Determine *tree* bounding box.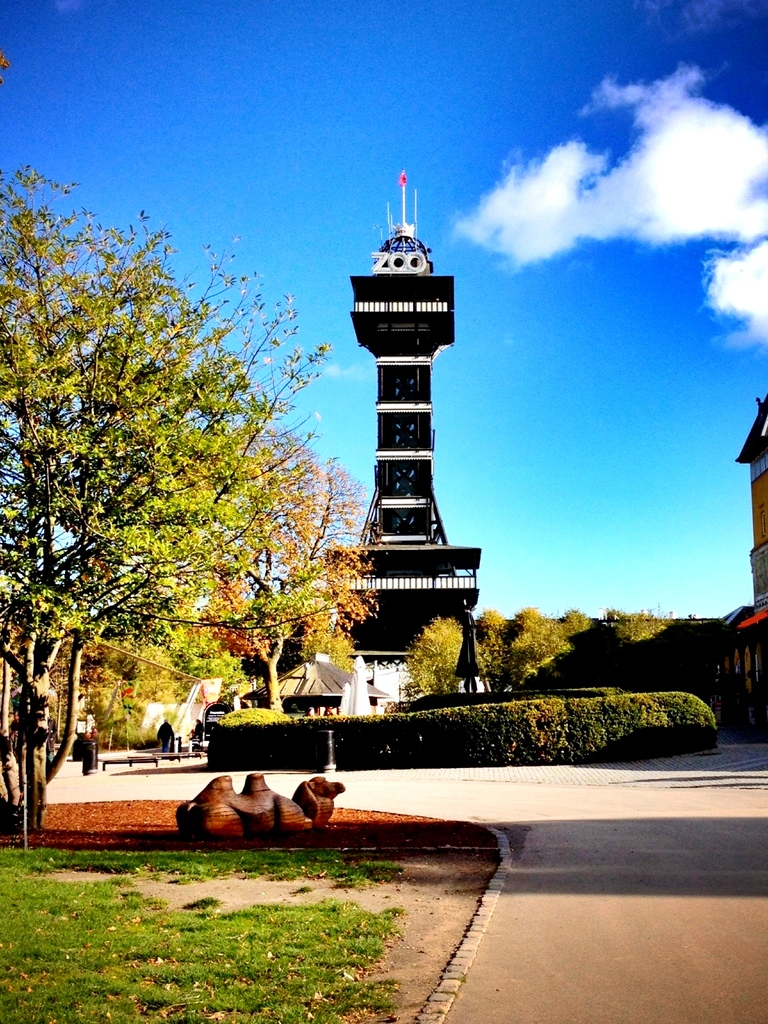
Determined: (471, 609, 504, 676).
